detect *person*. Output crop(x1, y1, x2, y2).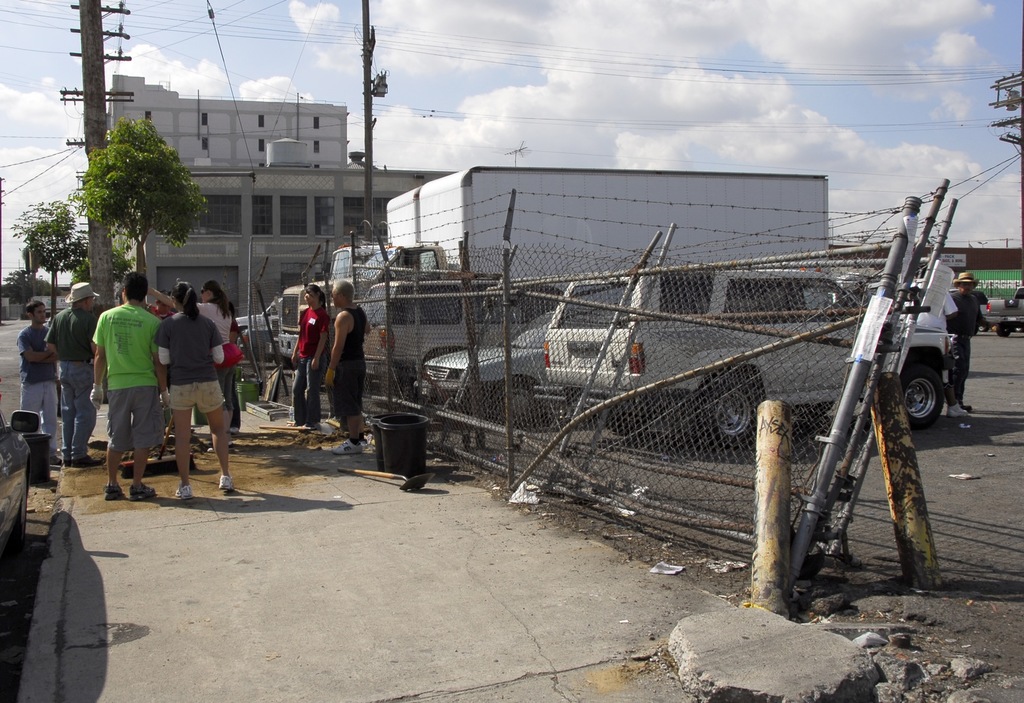
crop(156, 277, 237, 505).
